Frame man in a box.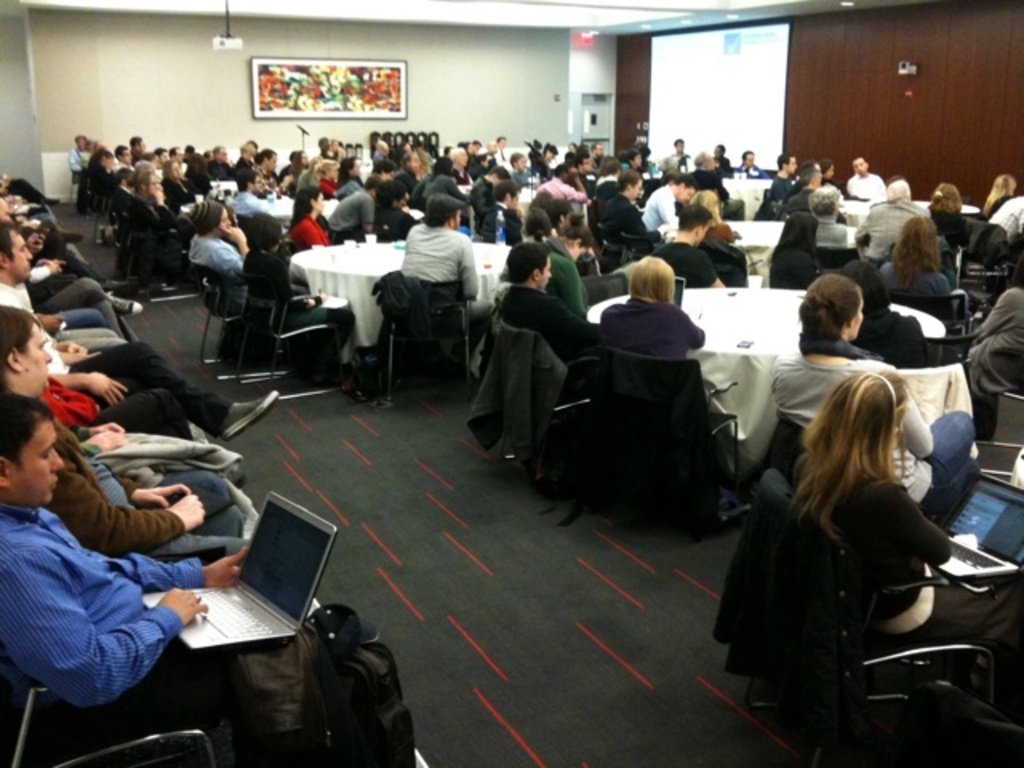
rect(667, 136, 693, 176).
